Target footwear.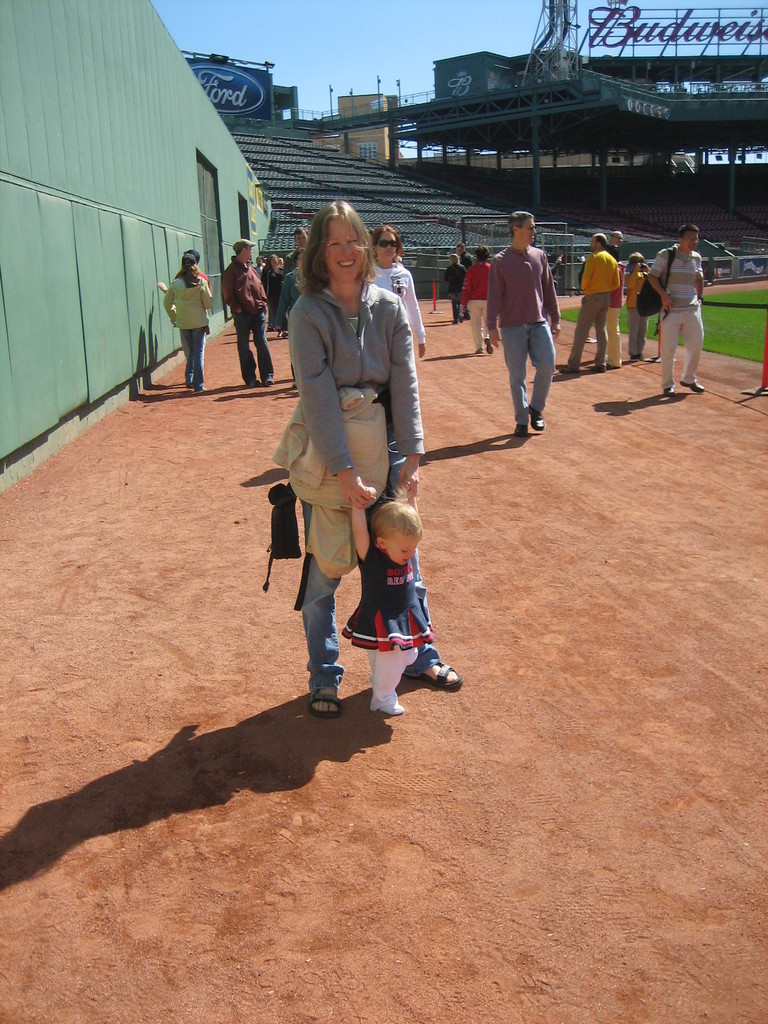
Target region: (left=472, top=348, right=479, bottom=353).
